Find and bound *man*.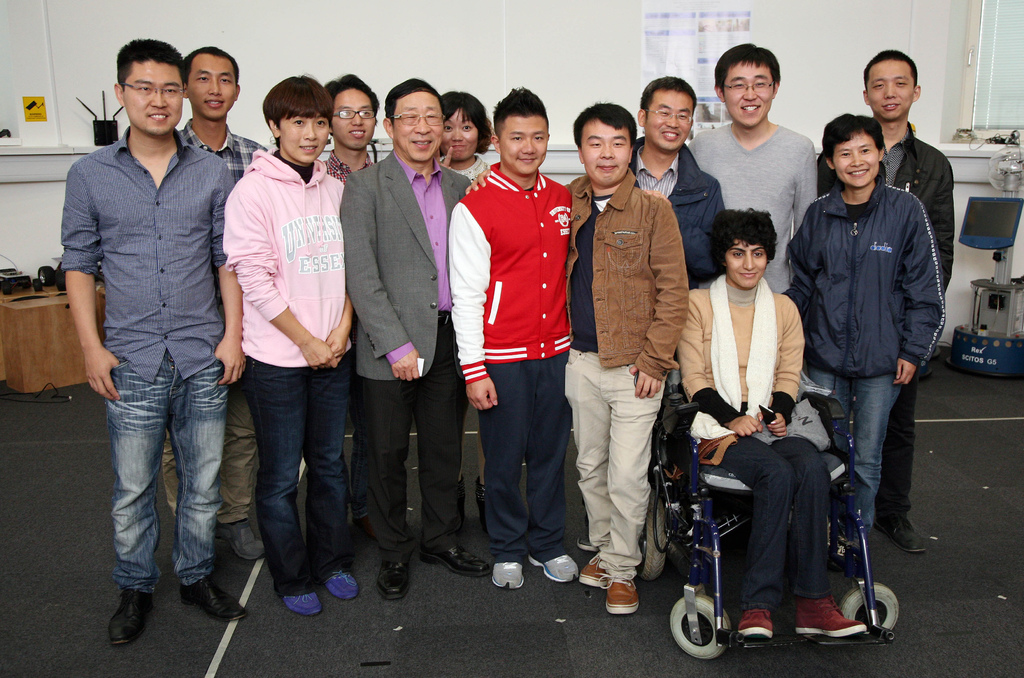
Bound: bbox=[319, 82, 381, 183].
